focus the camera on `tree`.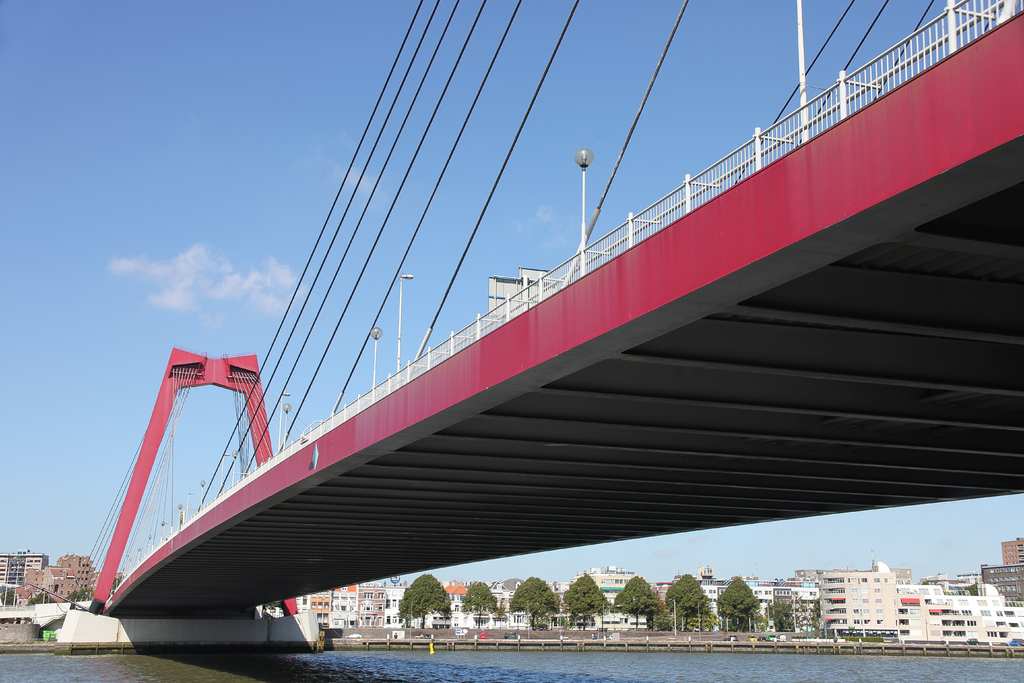
Focus region: 764:599:800:637.
